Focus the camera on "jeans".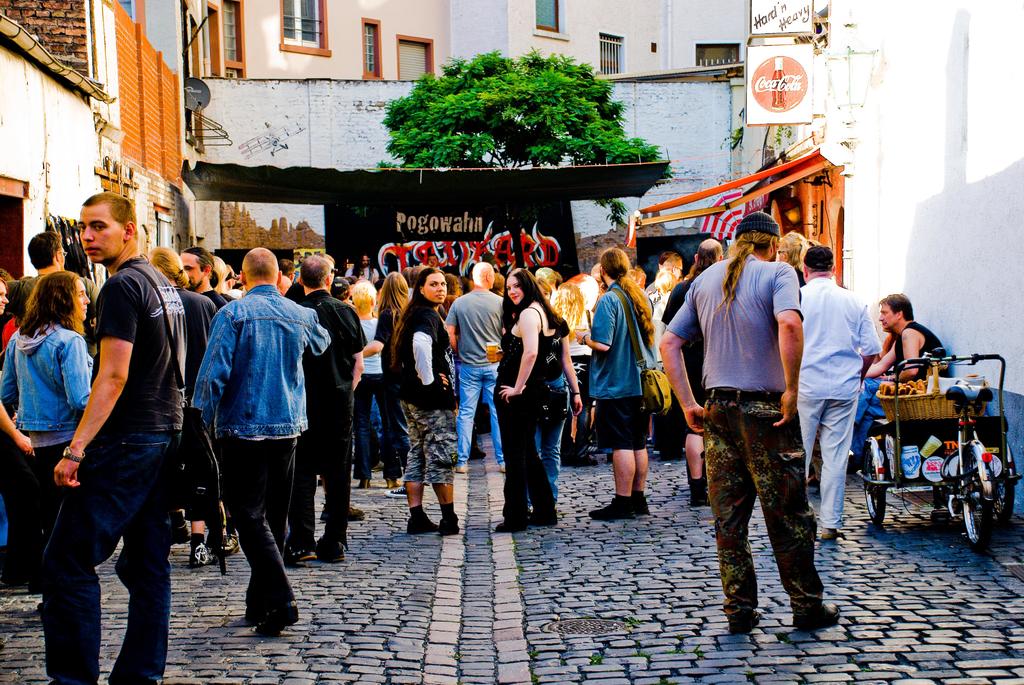
Focus region: bbox=[457, 363, 502, 467].
